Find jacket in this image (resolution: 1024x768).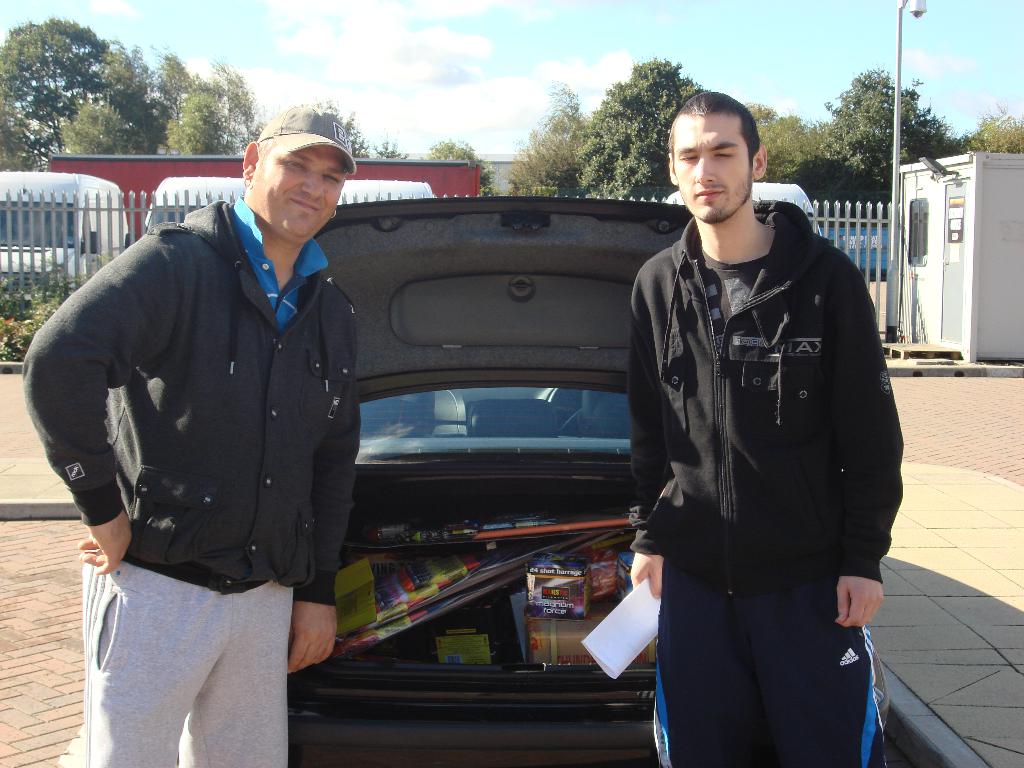
13, 196, 372, 598.
